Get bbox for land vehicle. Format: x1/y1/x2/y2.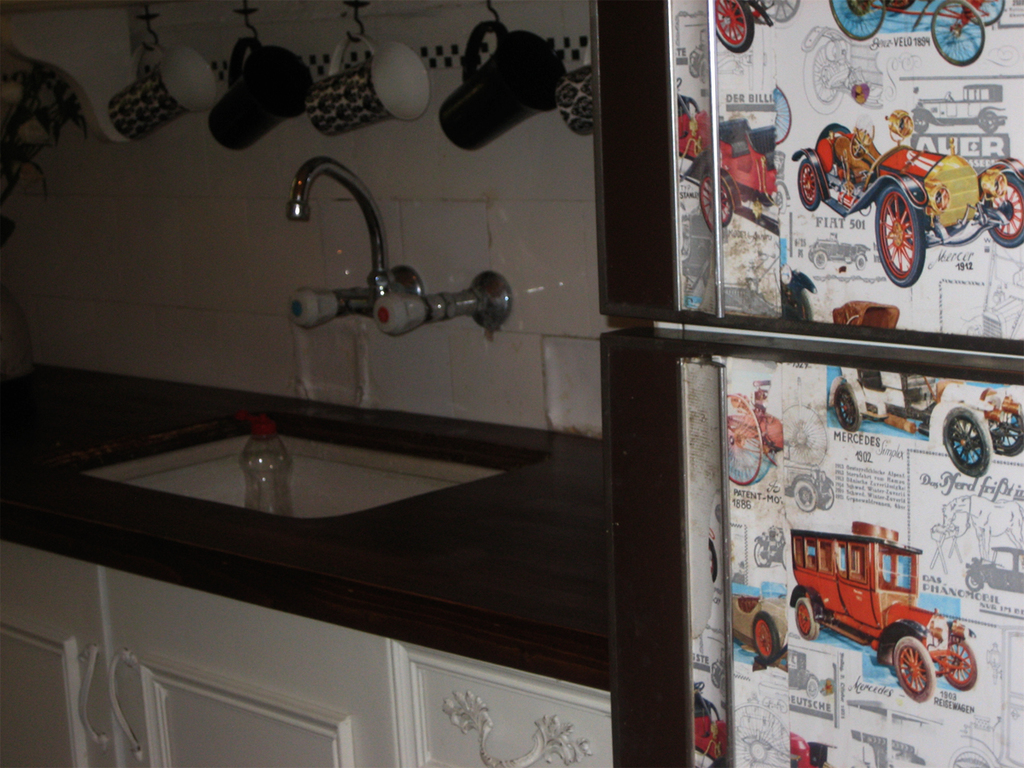
724/380/784/484.
